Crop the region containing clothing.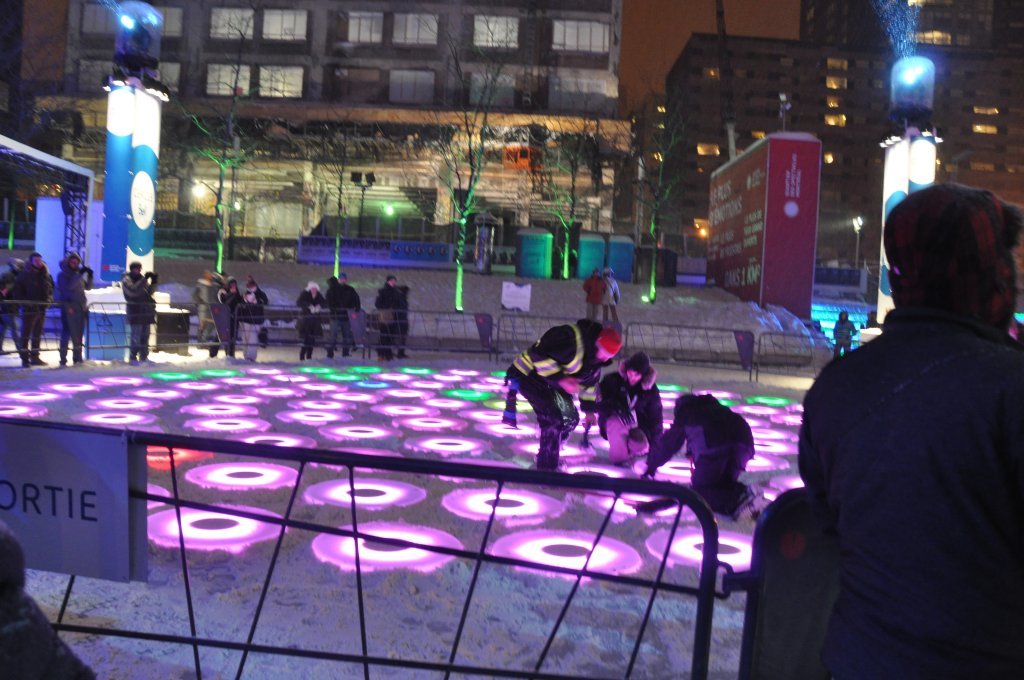
Crop region: <bbox>579, 274, 603, 309</bbox>.
